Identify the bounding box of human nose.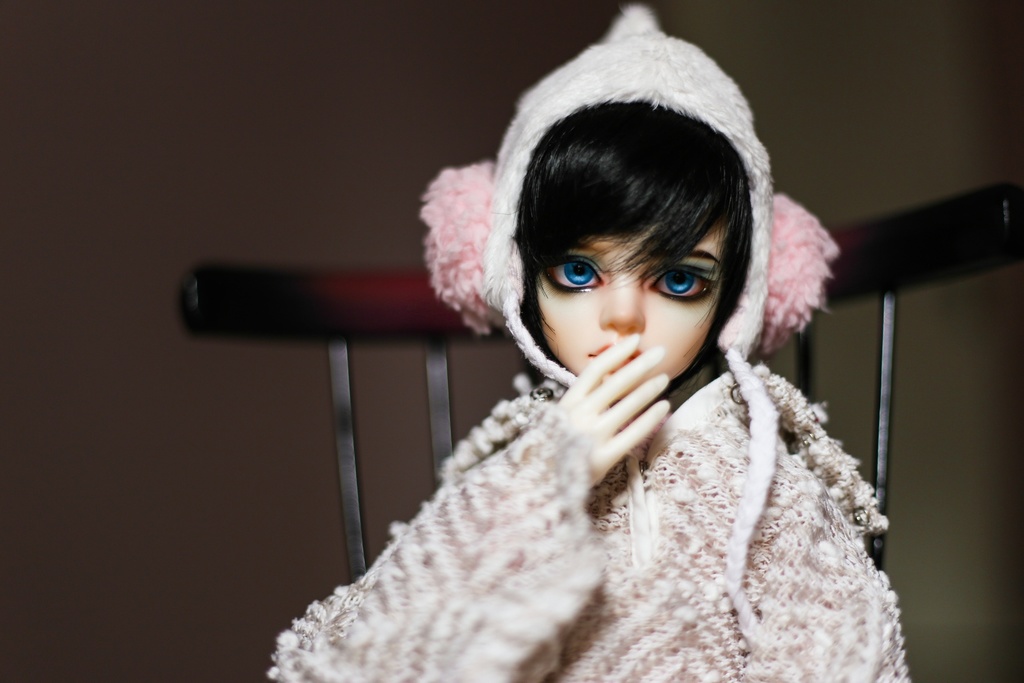
[x1=596, y1=263, x2=649, y2=333].
